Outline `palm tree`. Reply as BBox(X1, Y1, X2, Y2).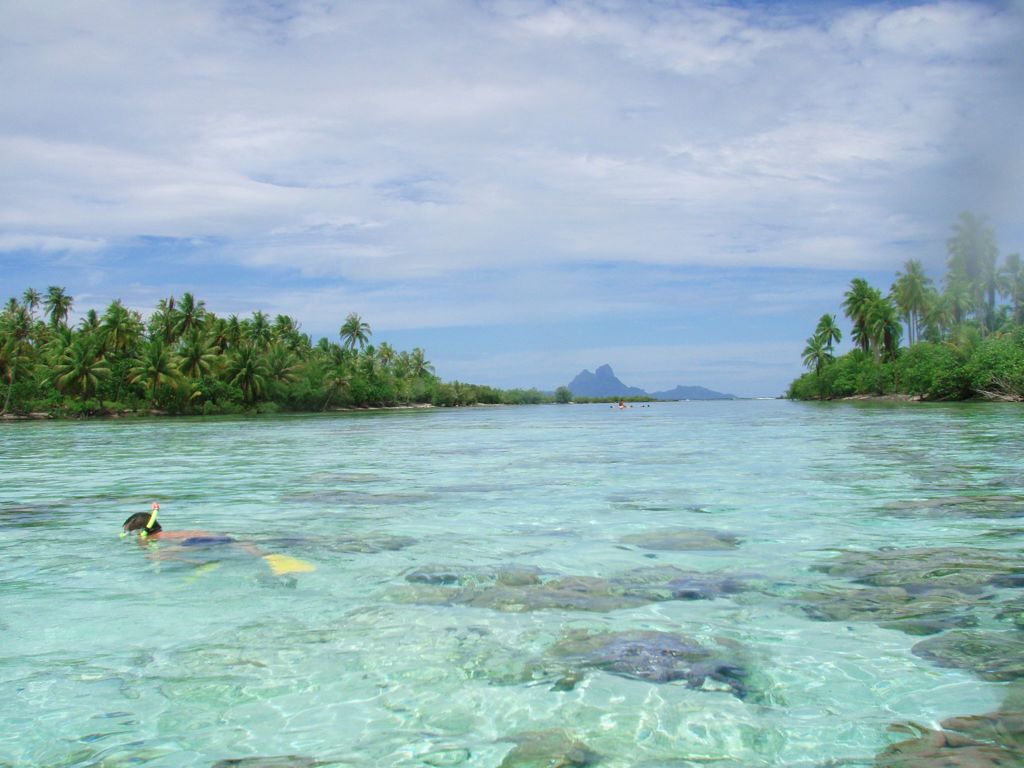
BBox(985, 257, 1023, 320).
